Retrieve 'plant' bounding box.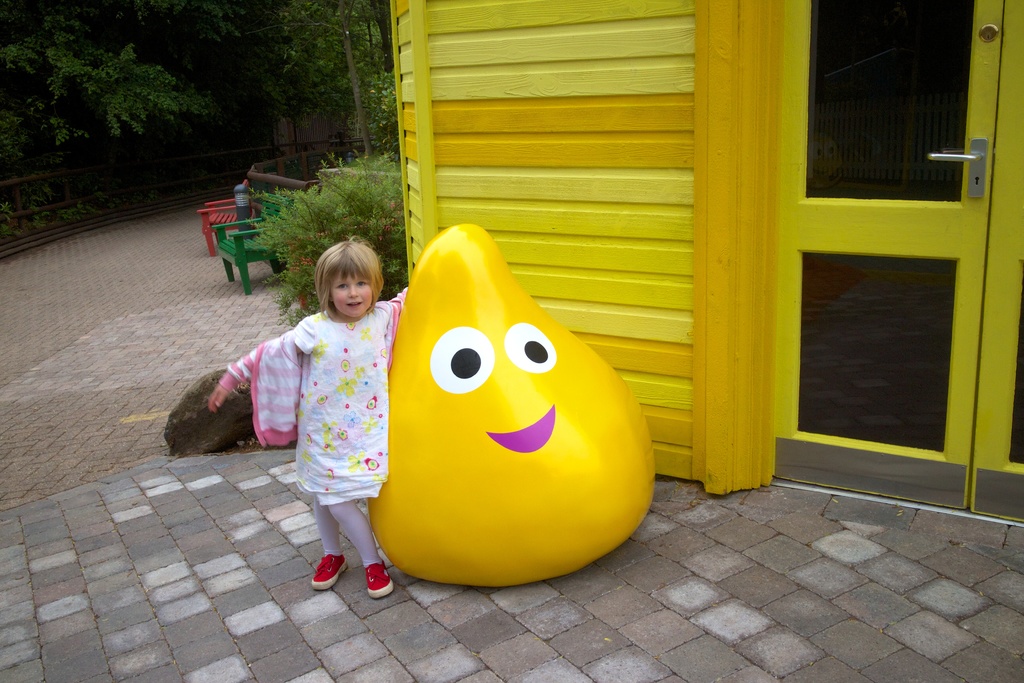
Bounding box: (250,150,406,322).
